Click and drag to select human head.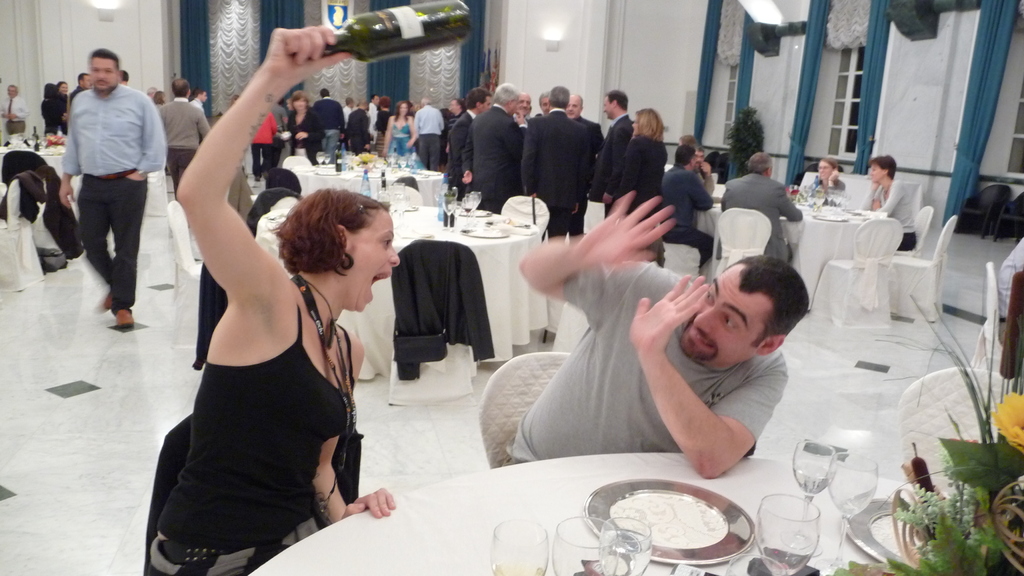
Selection: box(6, 84, 17, 101).
